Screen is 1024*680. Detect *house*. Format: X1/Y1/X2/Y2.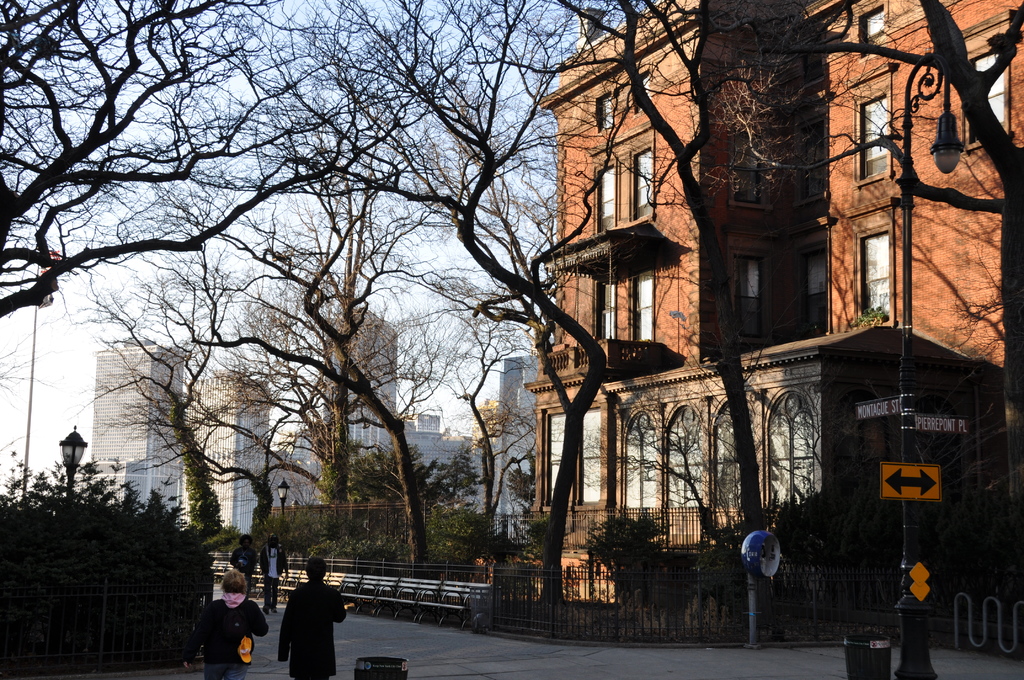
526/0/1023/625.
